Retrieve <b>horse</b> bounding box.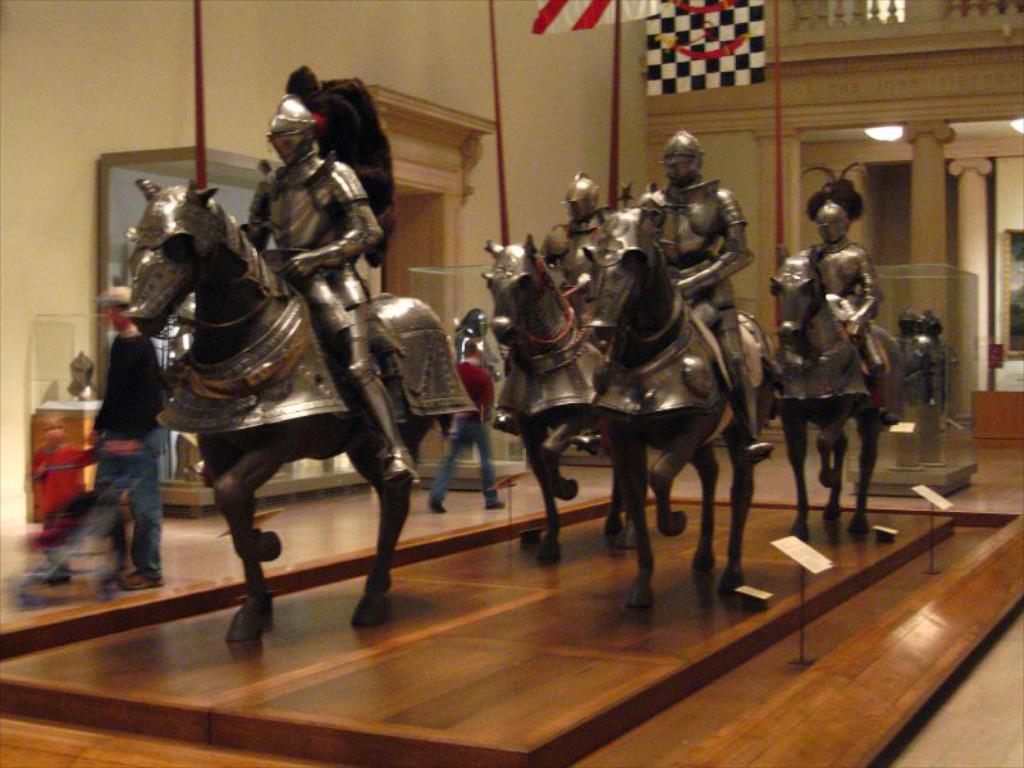
Bounding box: l=581, t=182, r=774, b=608.
